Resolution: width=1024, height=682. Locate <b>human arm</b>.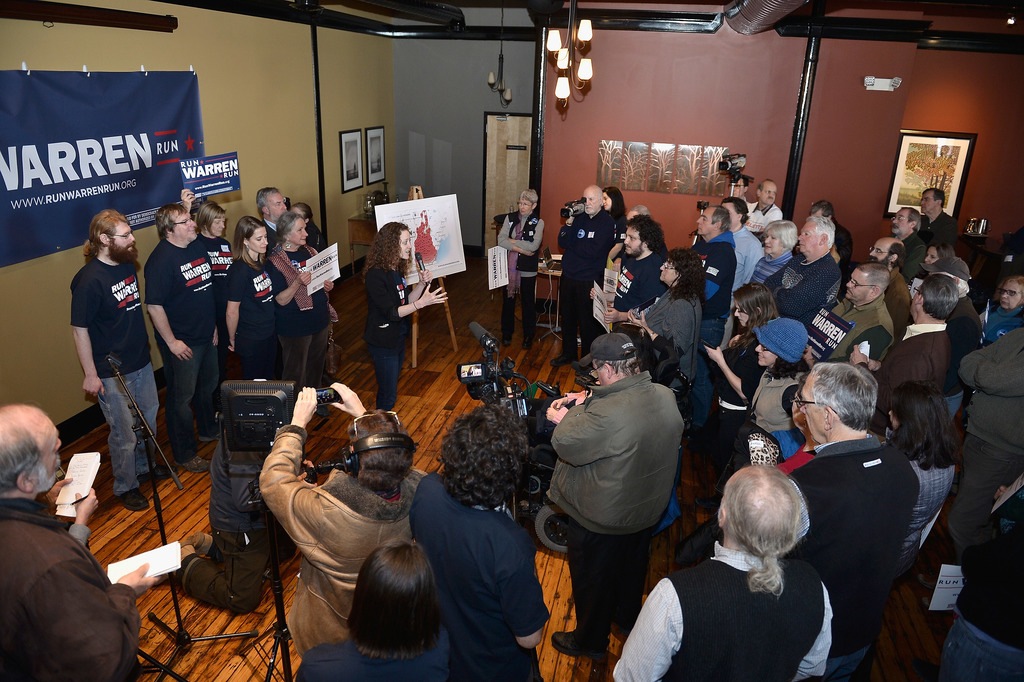
Rect(65, 483, 98, 542).
